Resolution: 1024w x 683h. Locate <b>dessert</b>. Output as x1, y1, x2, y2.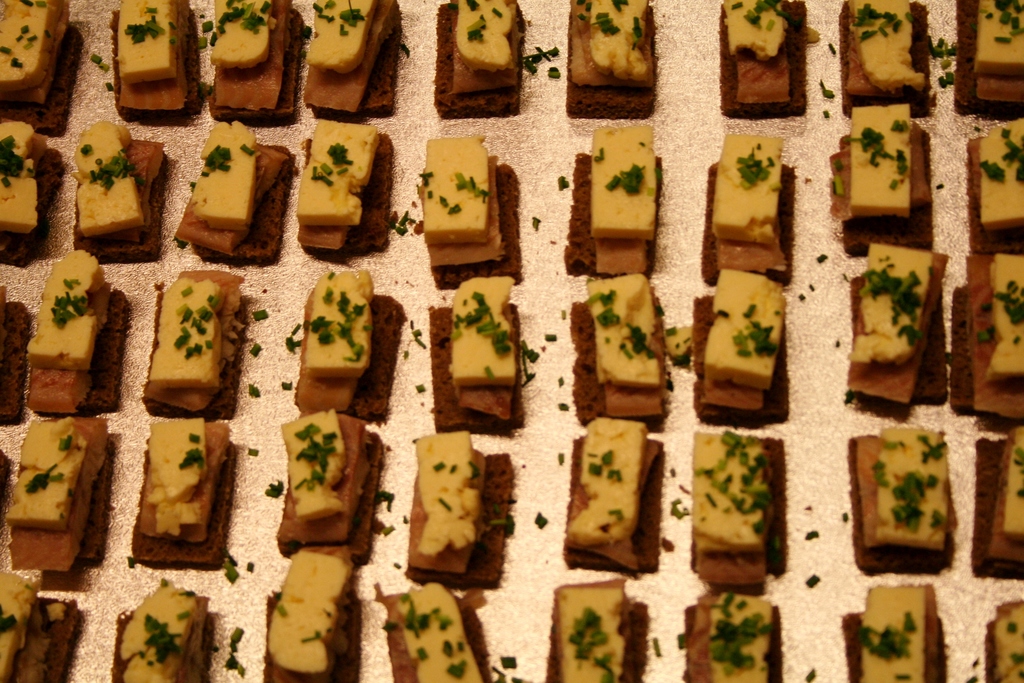
278, 410, 386, 561.
